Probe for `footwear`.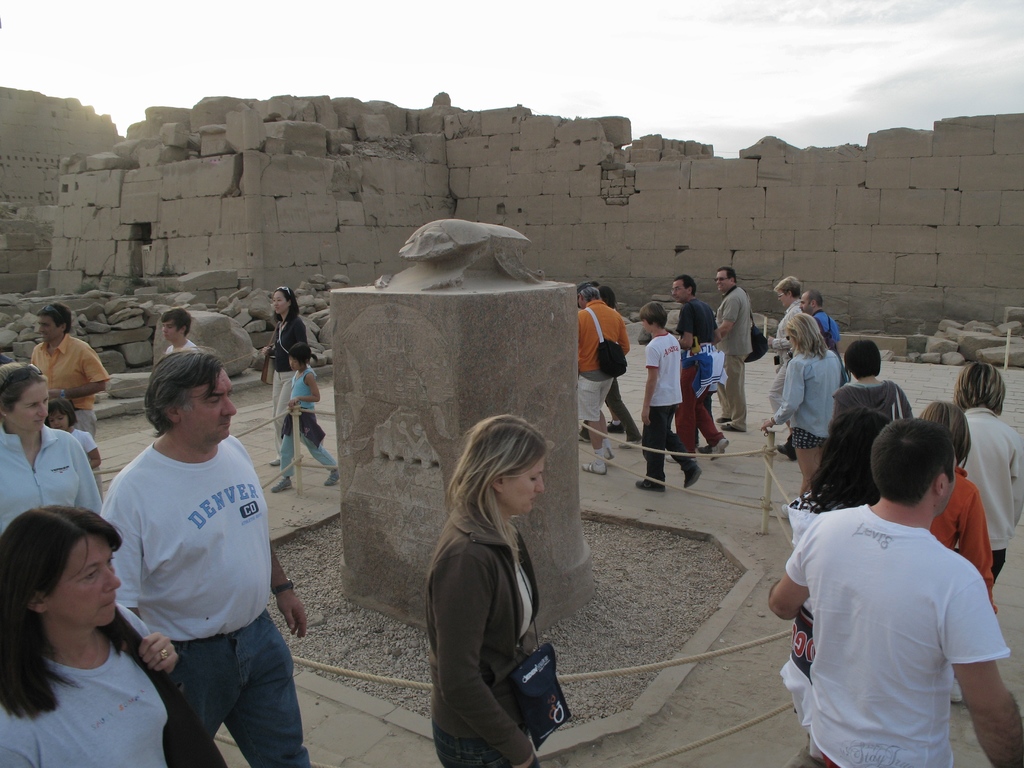
Probe result: (636,476,664,494).
